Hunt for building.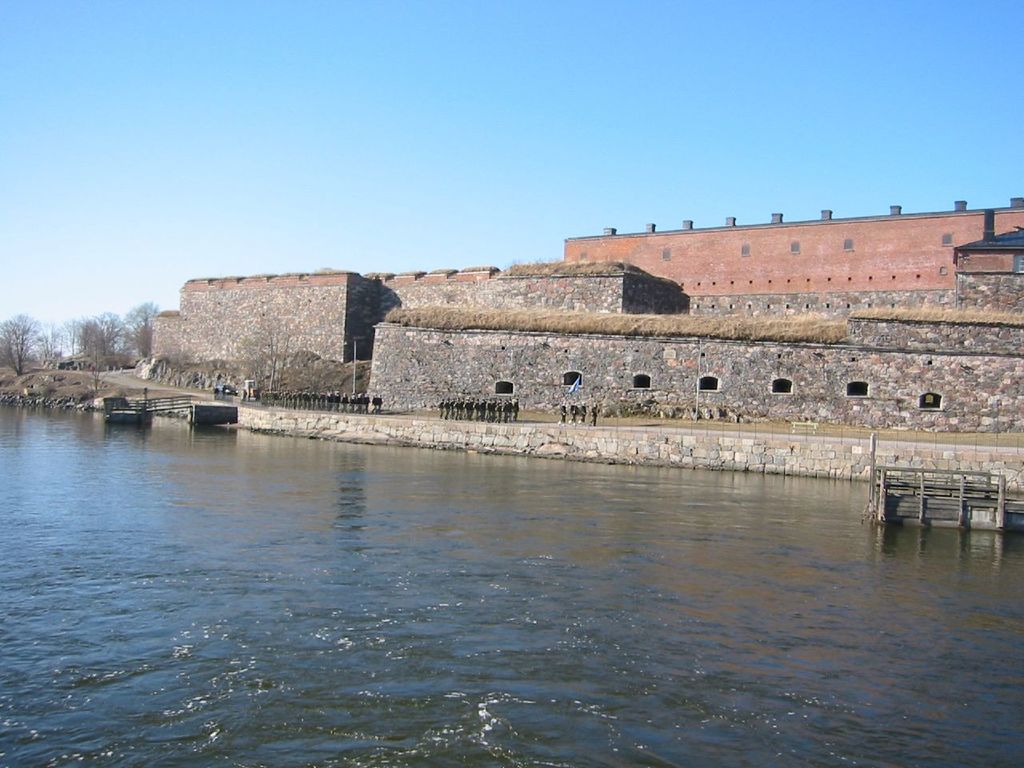
Hunted down at 560, 202, 1023, 322.
